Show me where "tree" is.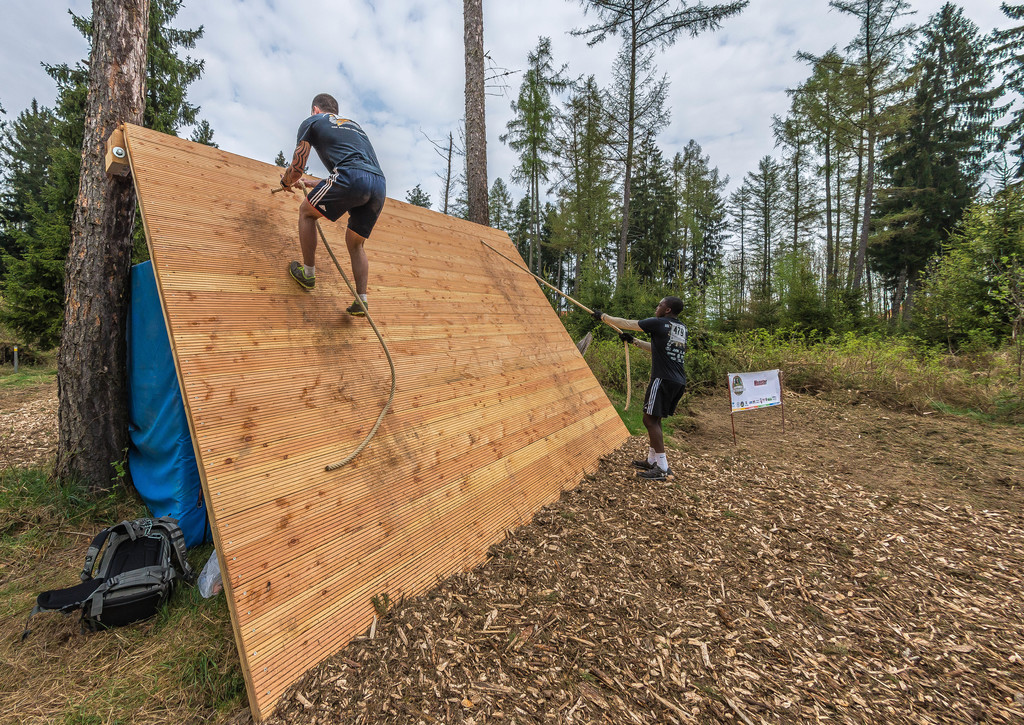
"tree" is at 401/134/471/217.
